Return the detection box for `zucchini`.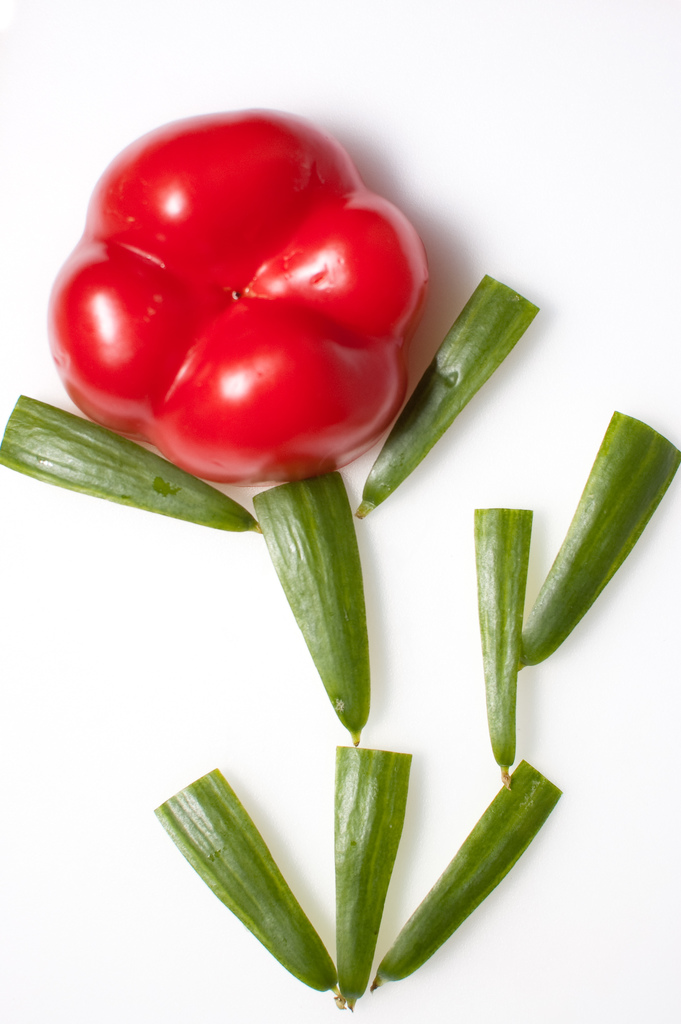
detection(149, 762, 341, 1000).
